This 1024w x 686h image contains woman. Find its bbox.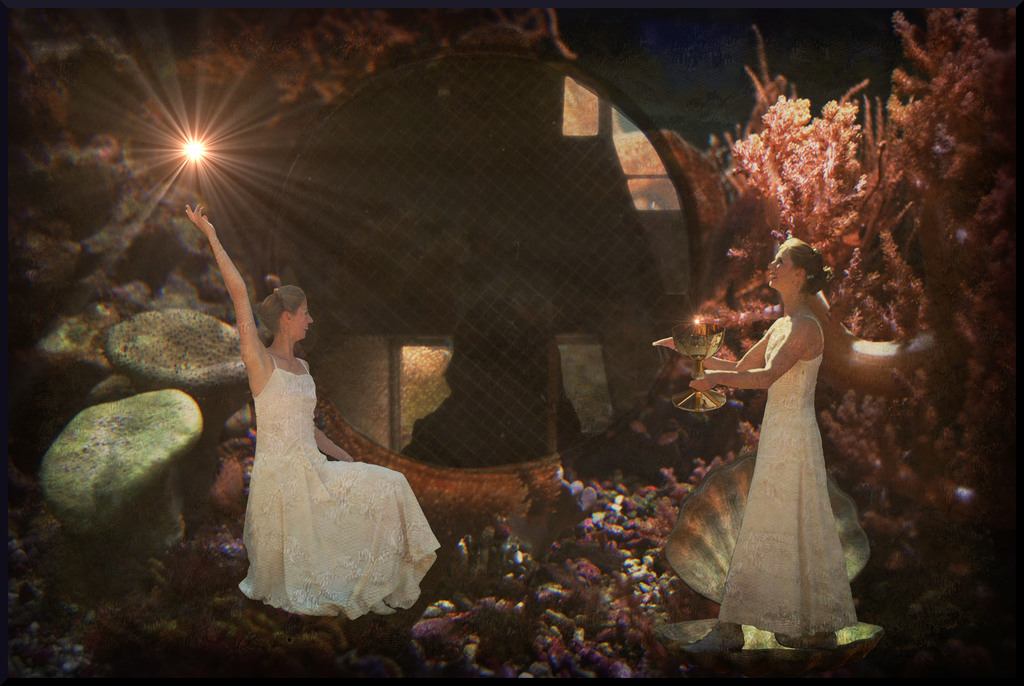
[x1=180, y1=205, x2=444, y2=618].
